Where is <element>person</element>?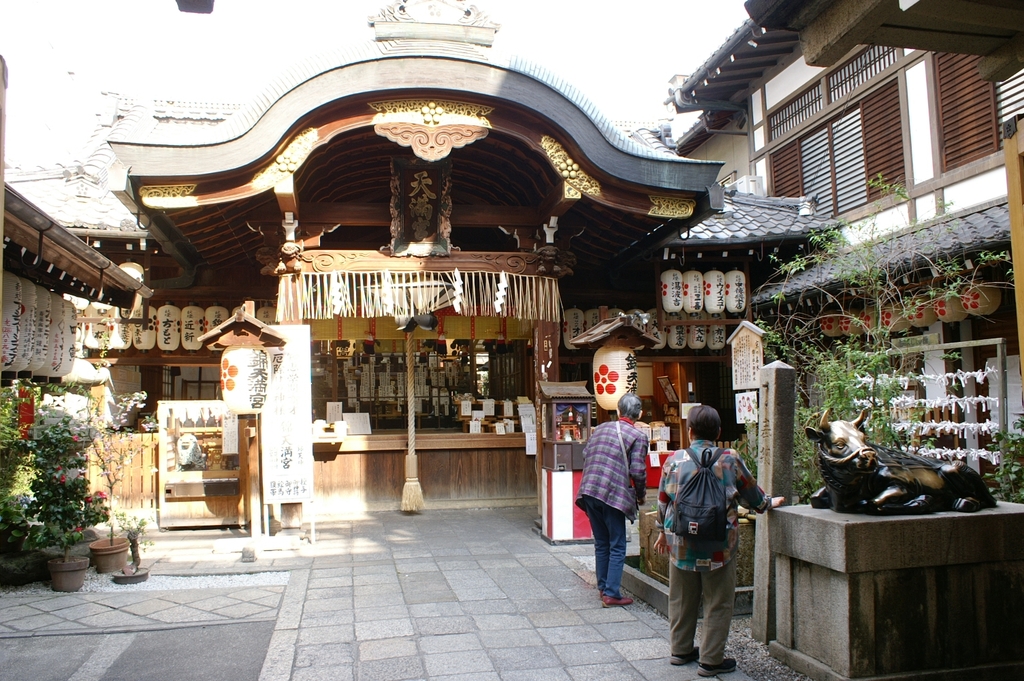
x1=574 y1=393 x2=652 y2=613.
